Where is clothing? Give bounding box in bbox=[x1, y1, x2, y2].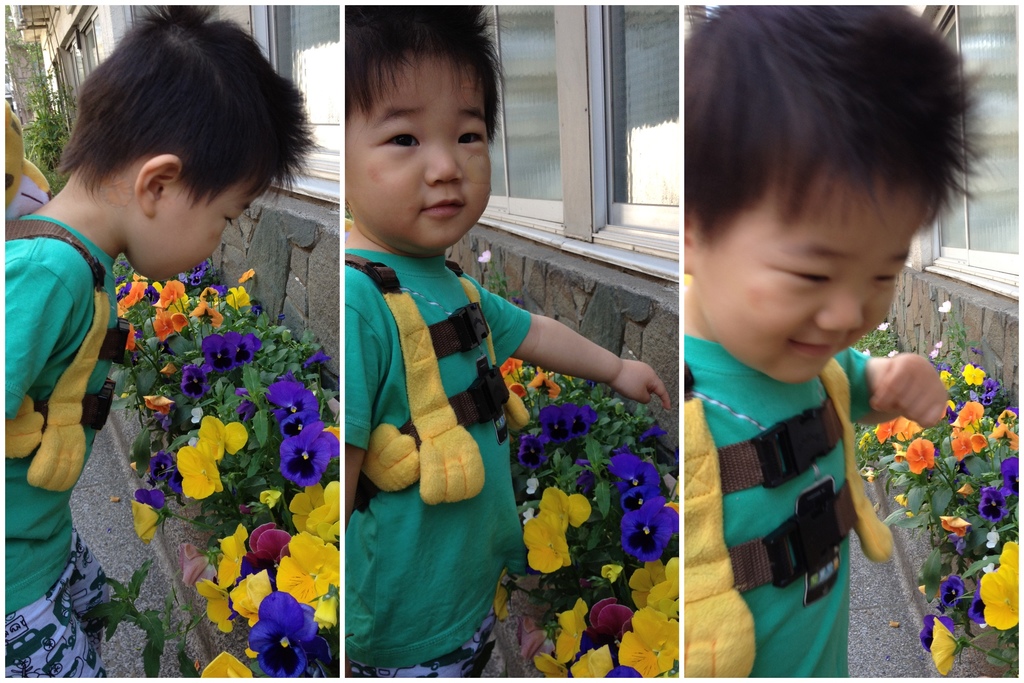
bbox=[683, 334, 878, 682].
